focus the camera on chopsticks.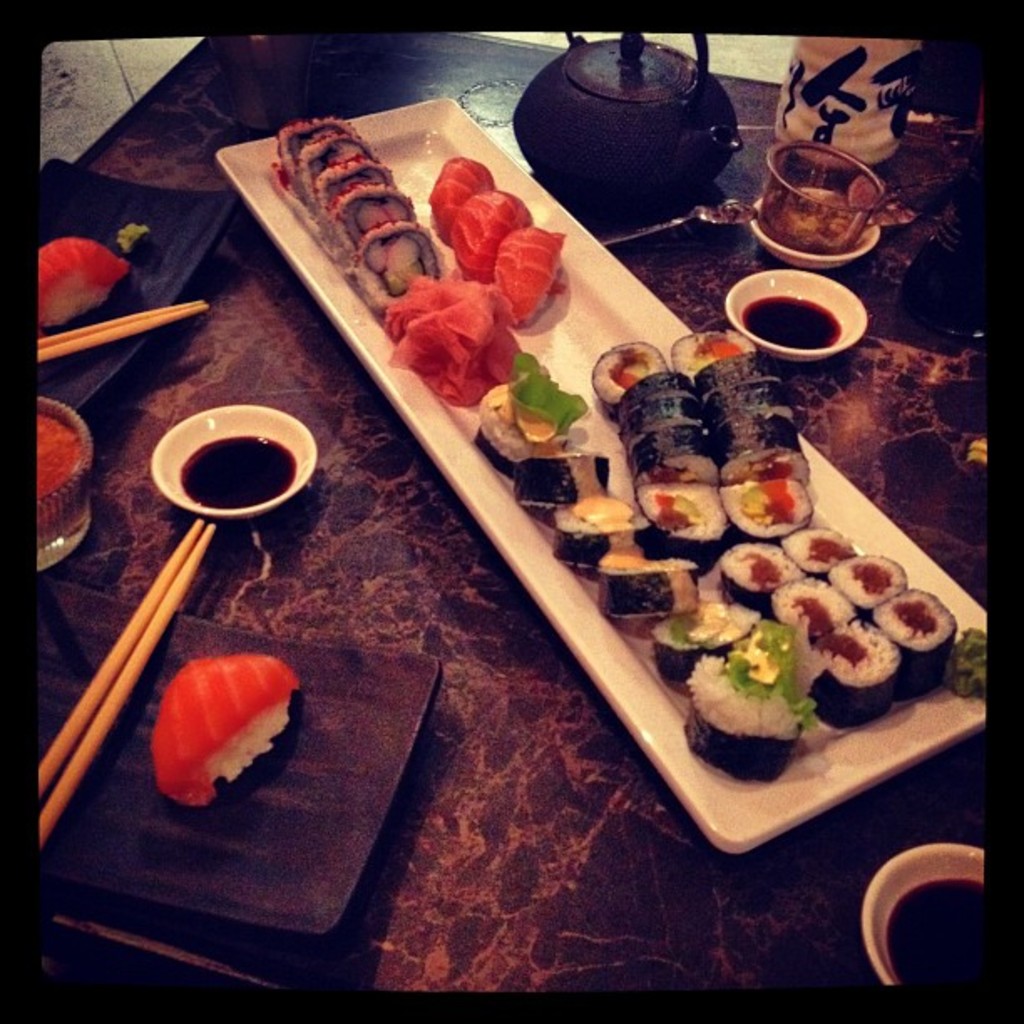
Focus region: {"left": 37, "top": 296, "right": 207, "bottom": 361}.
